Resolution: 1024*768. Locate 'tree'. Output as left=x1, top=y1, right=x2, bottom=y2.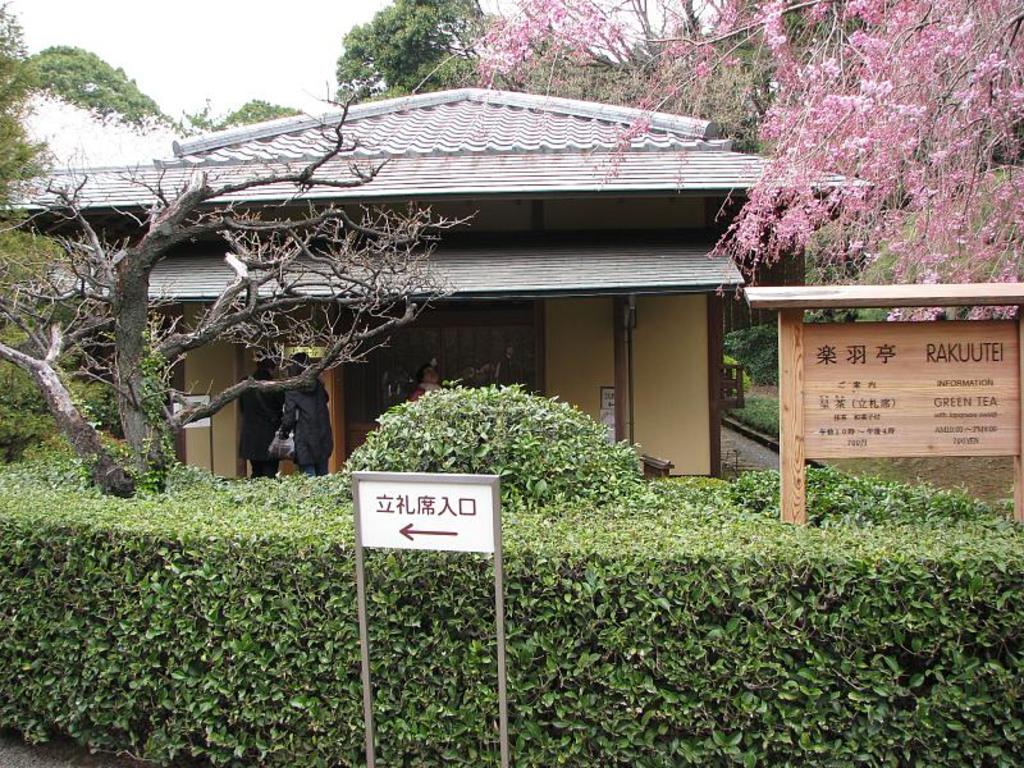
left=182, top=101, right=297, bottom=132.
